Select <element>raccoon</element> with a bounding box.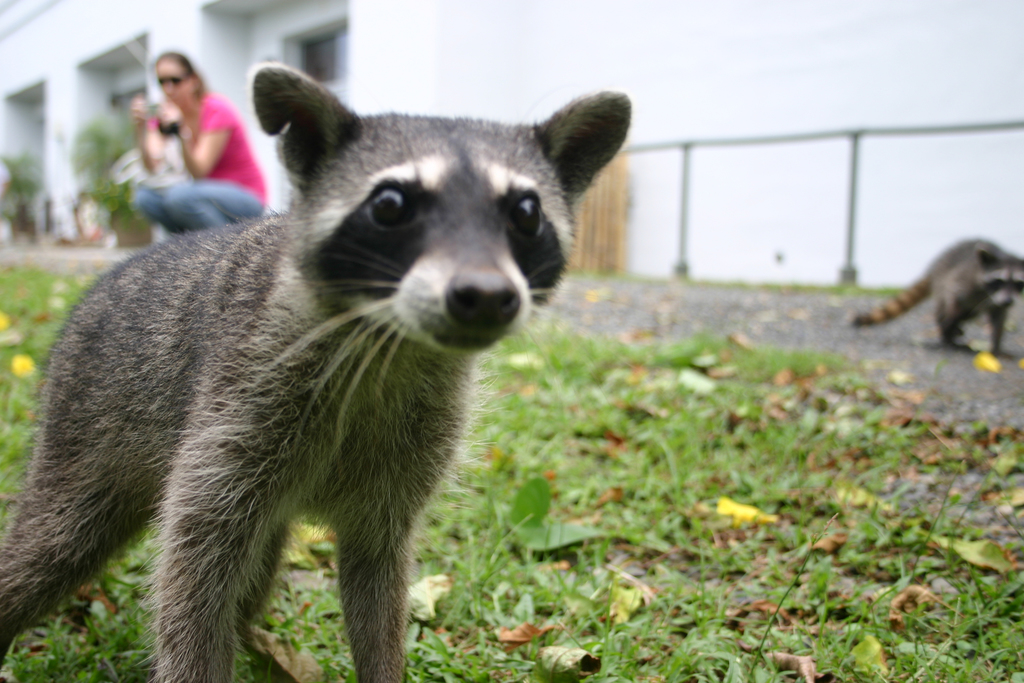
[left=849, top=234, right=1023, bottom=354].
